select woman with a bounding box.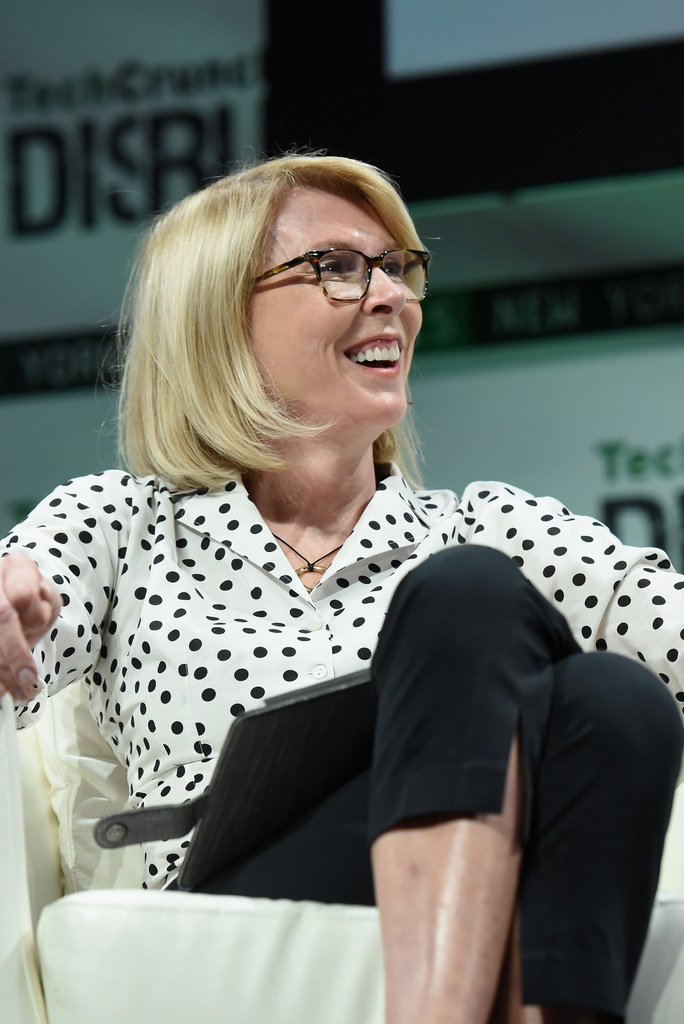
rect(0, 146, 683, 1023).
